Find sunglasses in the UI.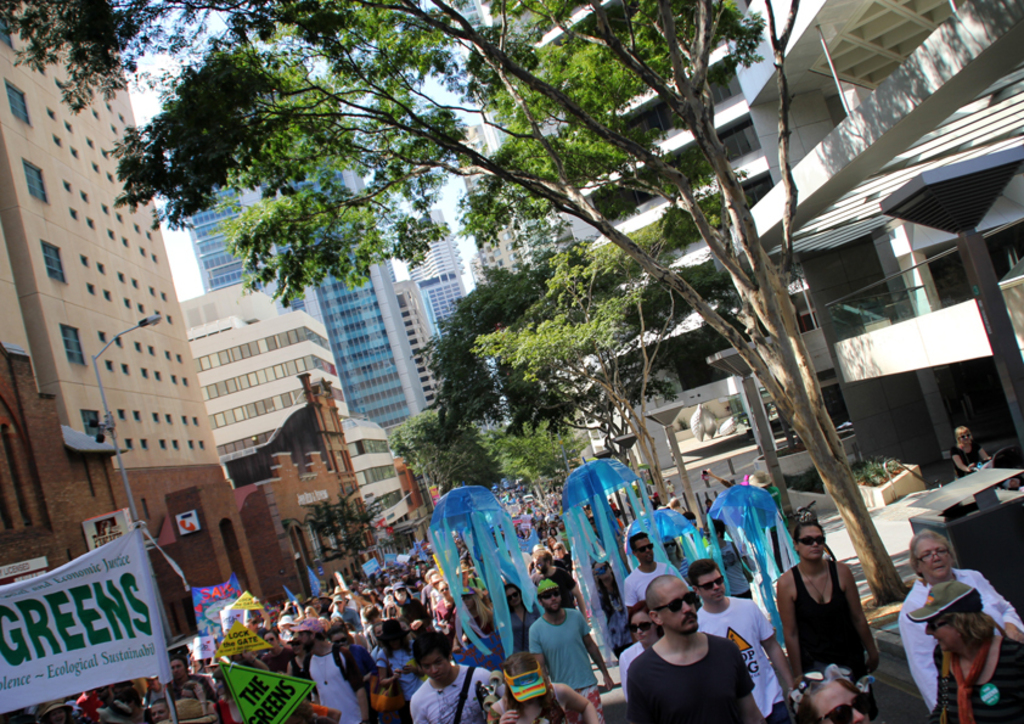
UI element at rect(798, 534, 826, 544).
